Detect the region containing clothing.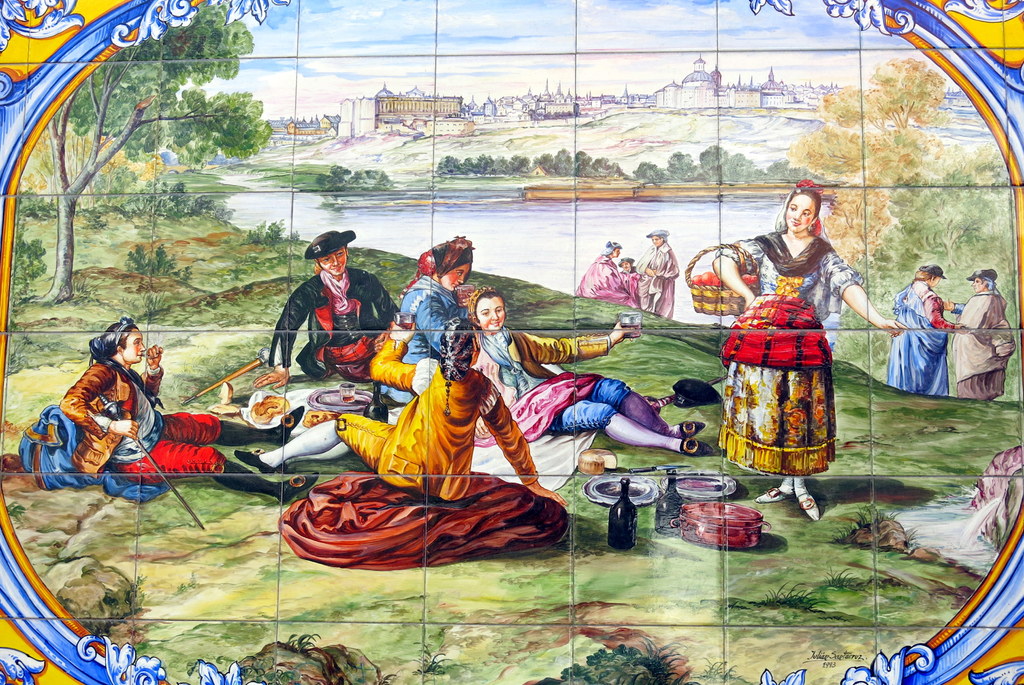
<bbox>362, 333, 527, 479</bbox>.
